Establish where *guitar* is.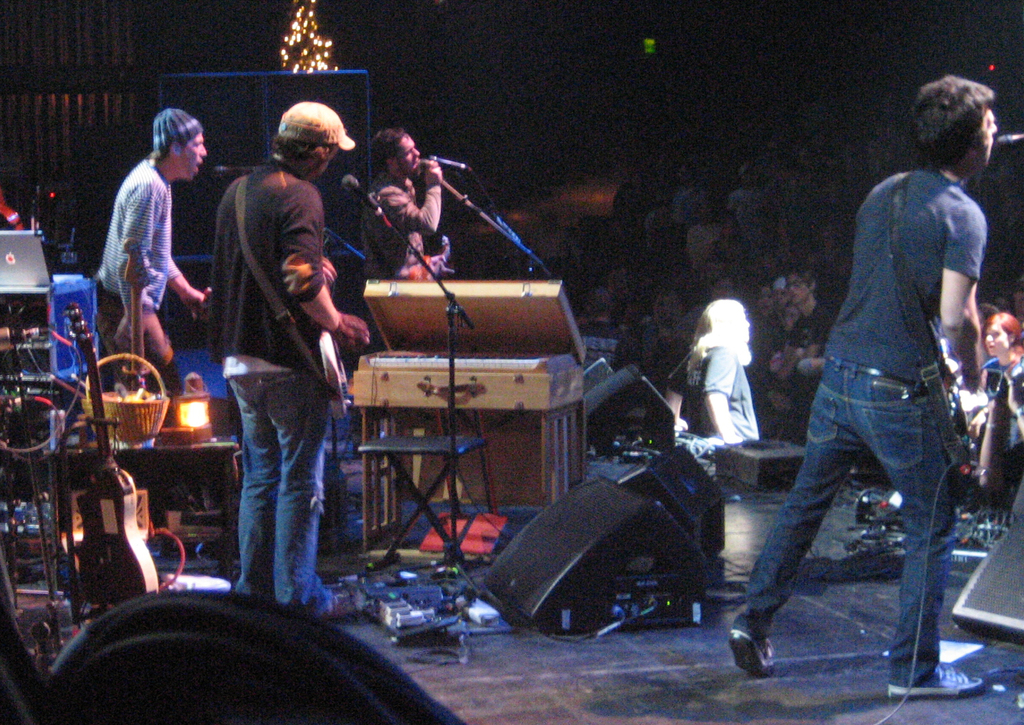
Established at [x1=314, y1=326, x2=353, y2=421].
